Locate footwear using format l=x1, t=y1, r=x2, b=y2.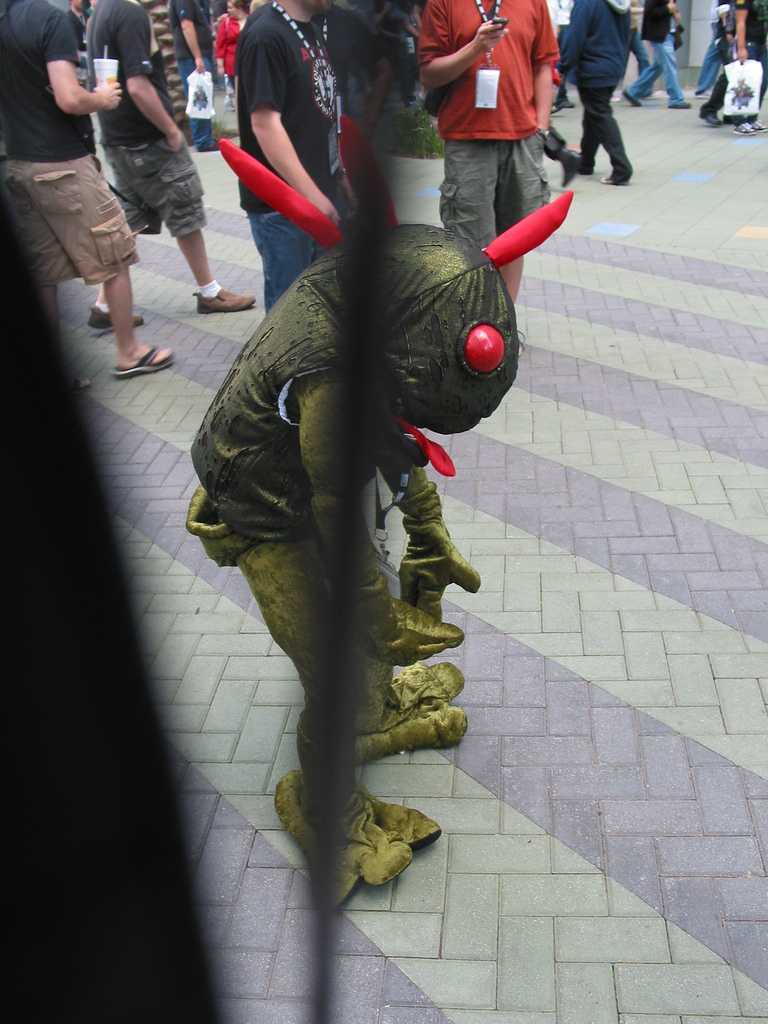
l=622, t=88, r=649, b=108.
